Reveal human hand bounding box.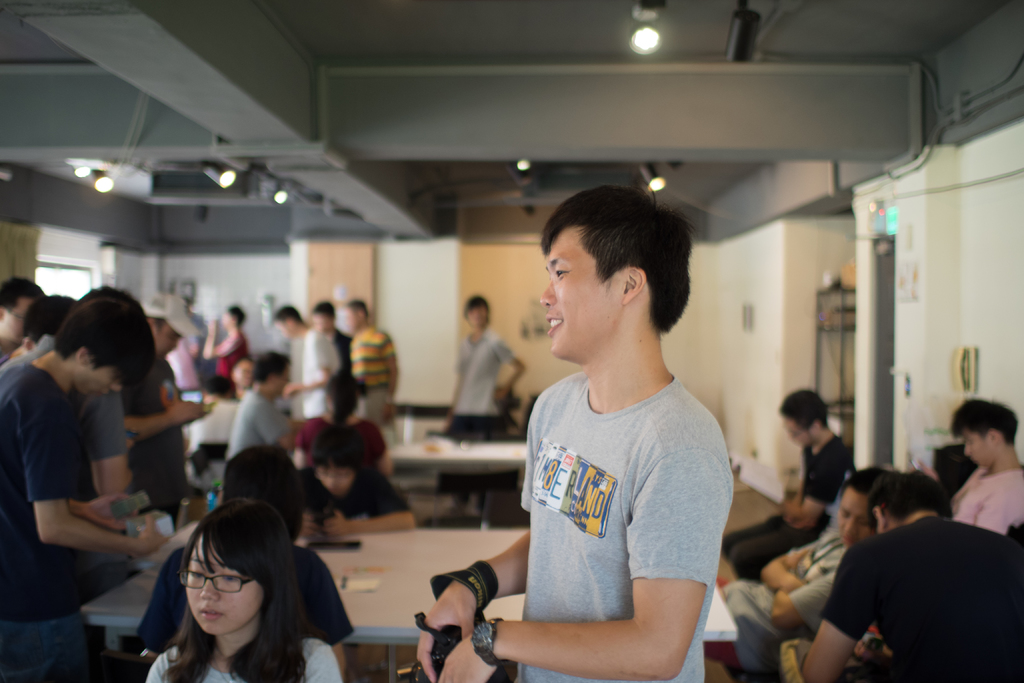
Revealed: <region>383, 404, 394, 425</region>.
